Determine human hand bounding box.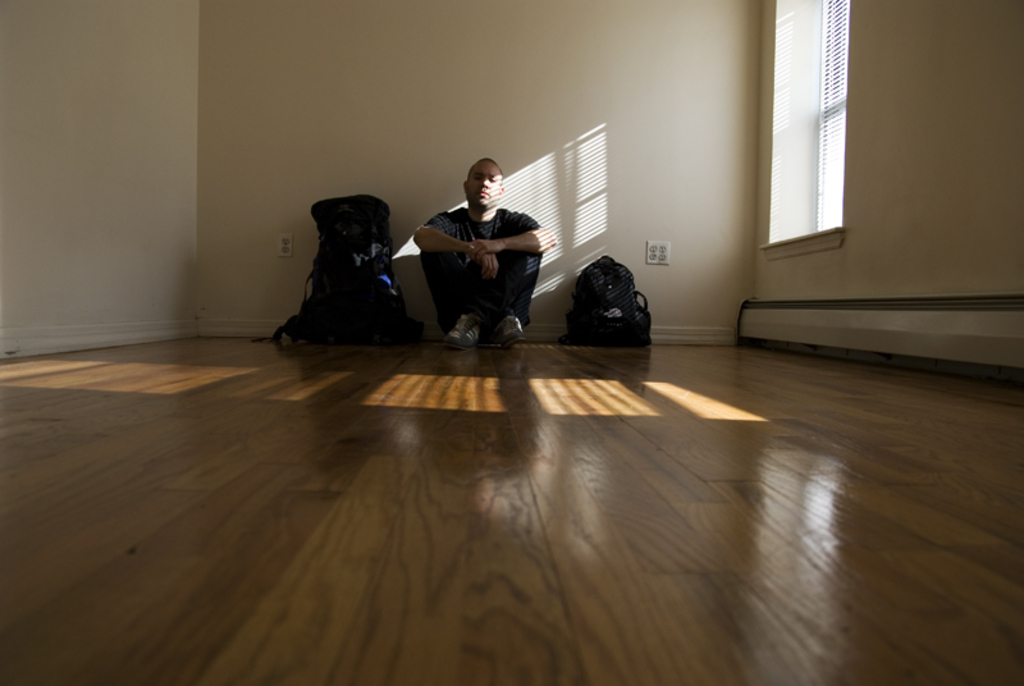
Determined: (x1=467, y1=241, x2=500, y2=261).
